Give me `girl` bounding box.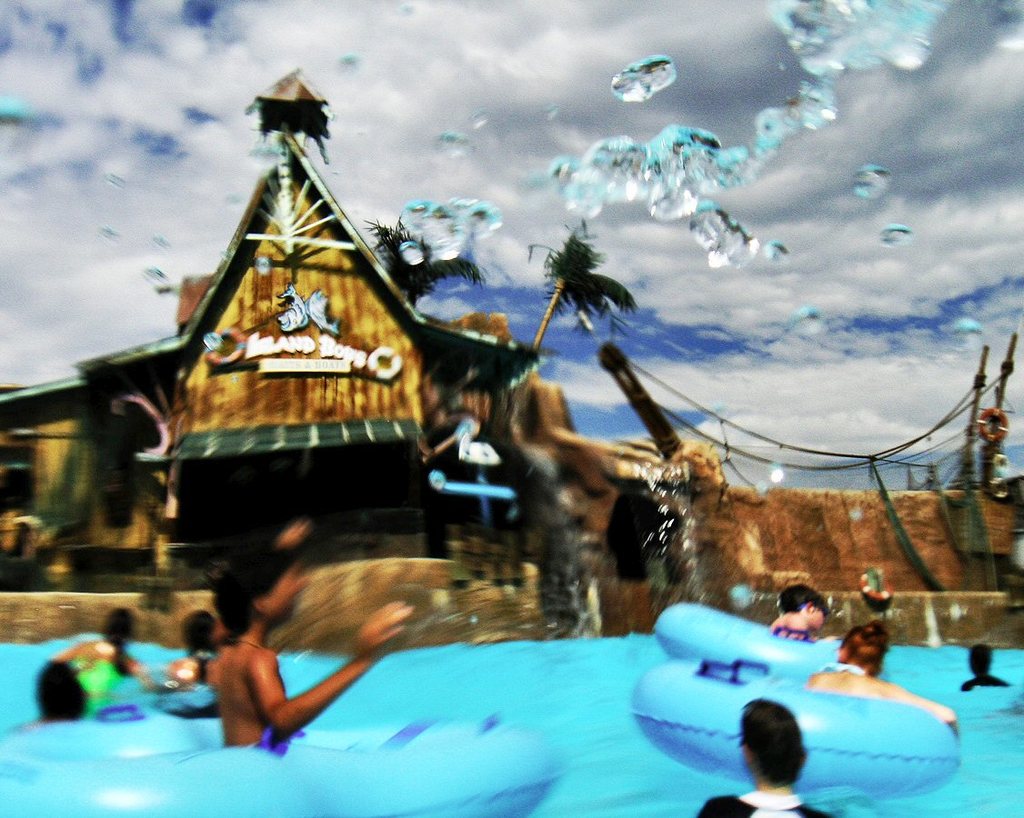
bbox=[168, 610, 218, 685].
